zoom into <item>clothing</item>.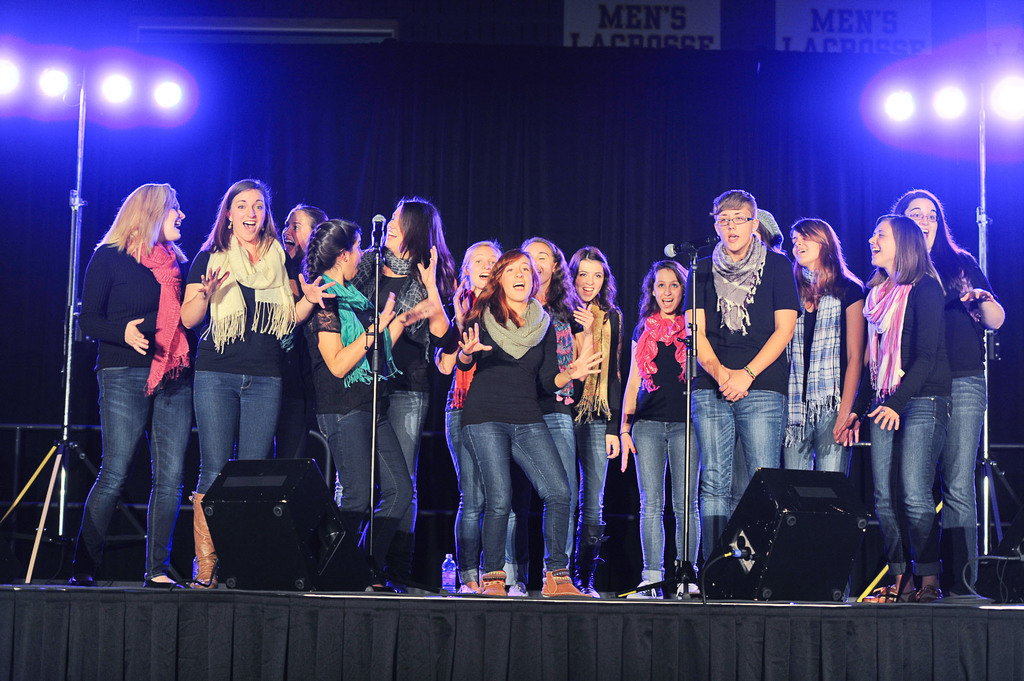
Zoom target: (62,232,214,582).
